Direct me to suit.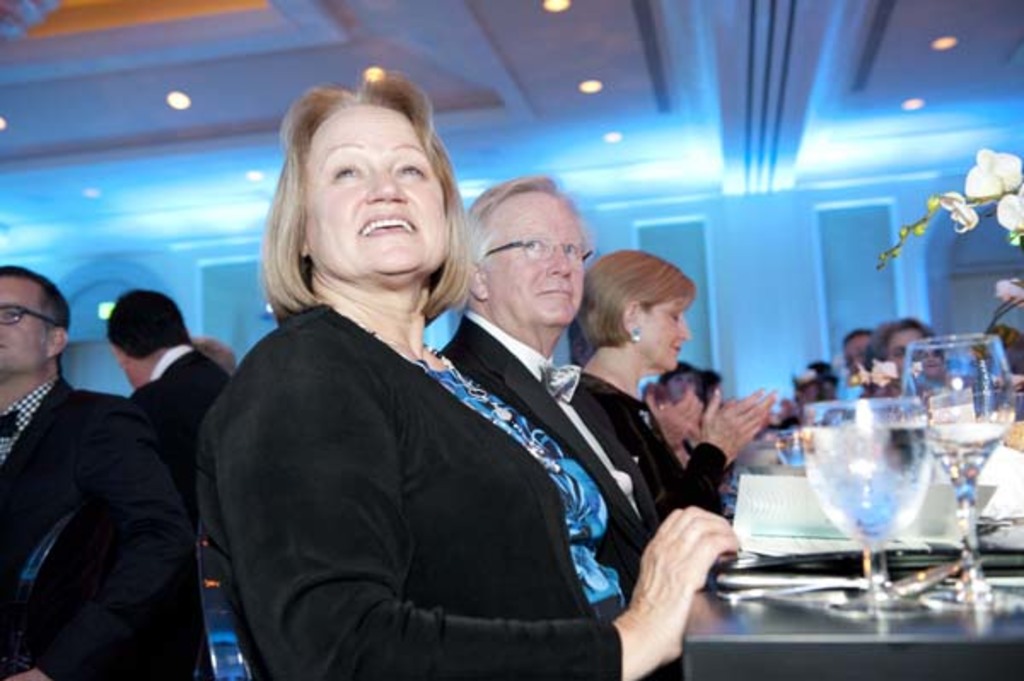
Direction: 433 302 660 611.
